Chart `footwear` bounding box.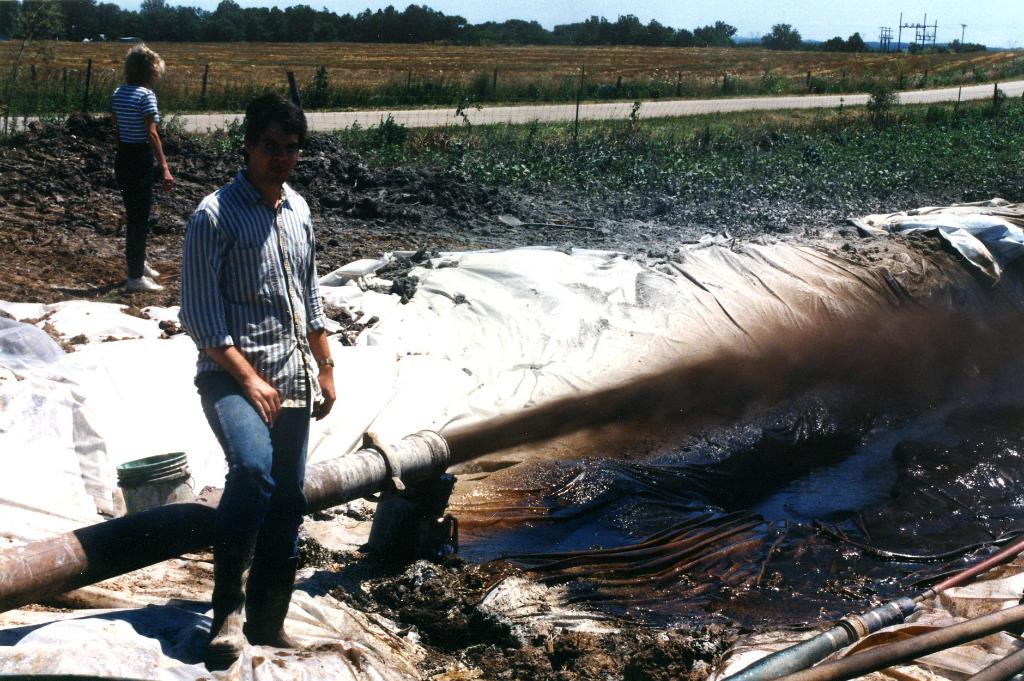
Charted: bbox(255, 552, 298, 651).
